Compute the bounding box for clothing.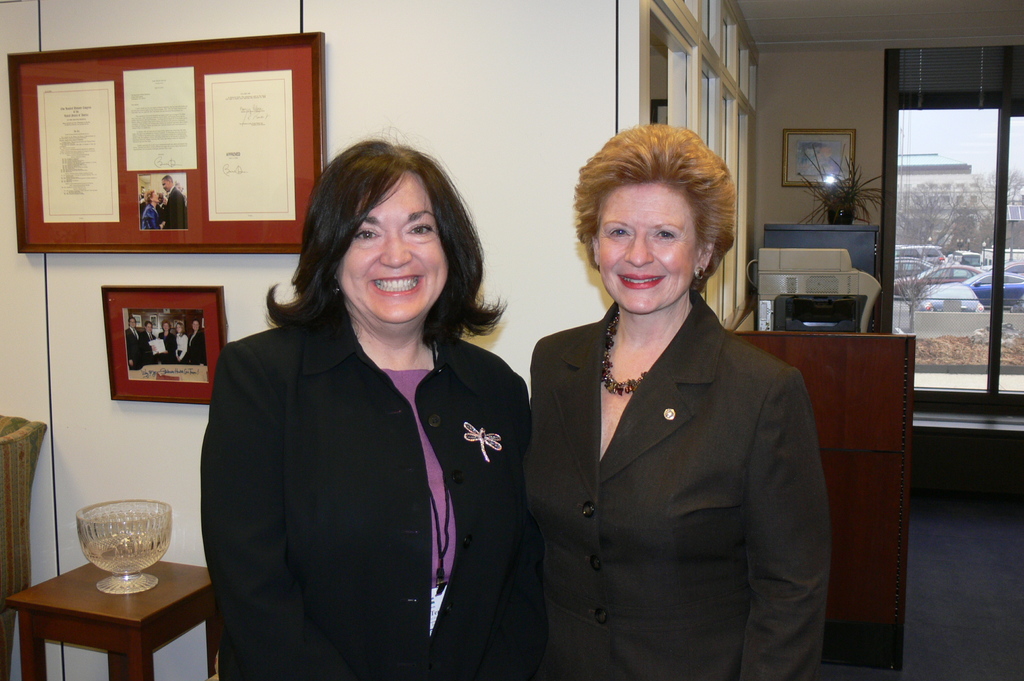
x1=182 y1=326 x2=205 y2=368.
